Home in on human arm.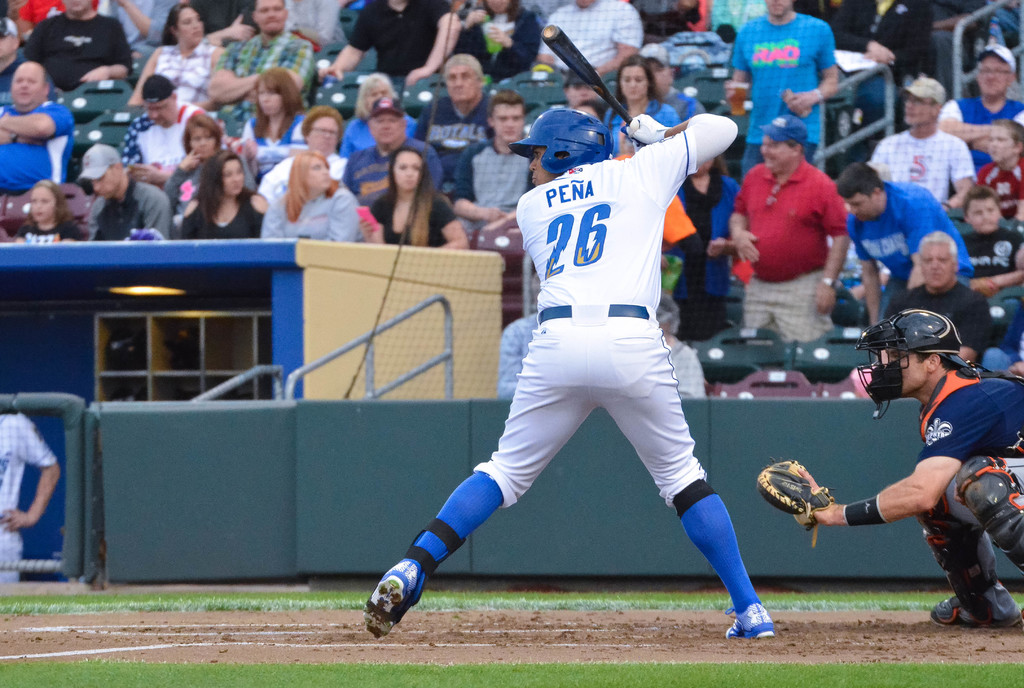
Homed in at 998:303:1023:376.
